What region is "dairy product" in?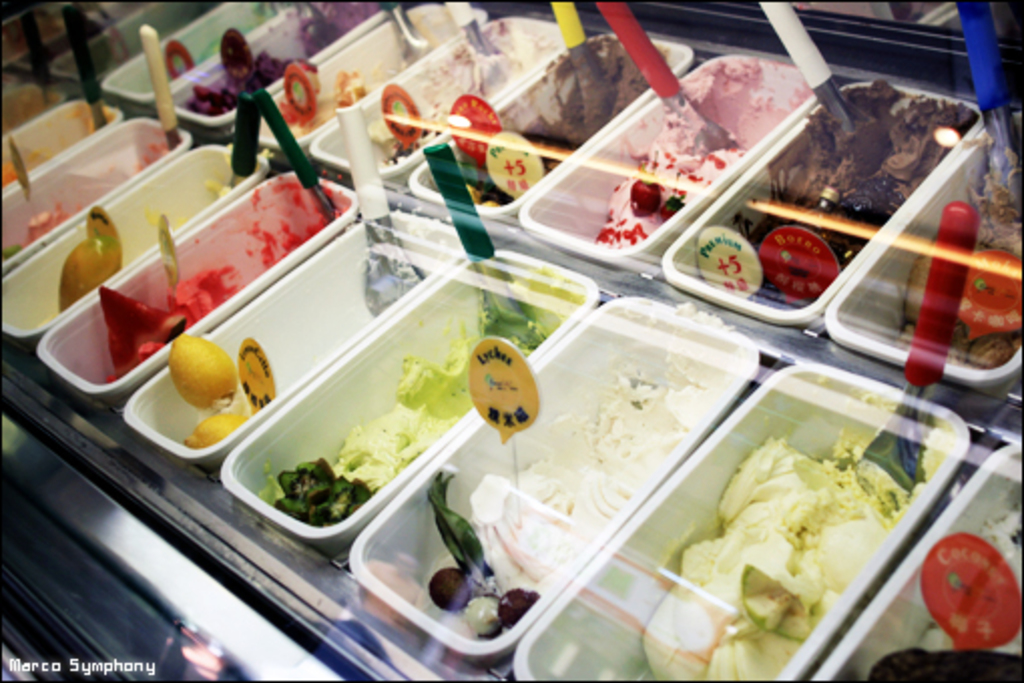
bbox=(667, 446, 877, 681).
